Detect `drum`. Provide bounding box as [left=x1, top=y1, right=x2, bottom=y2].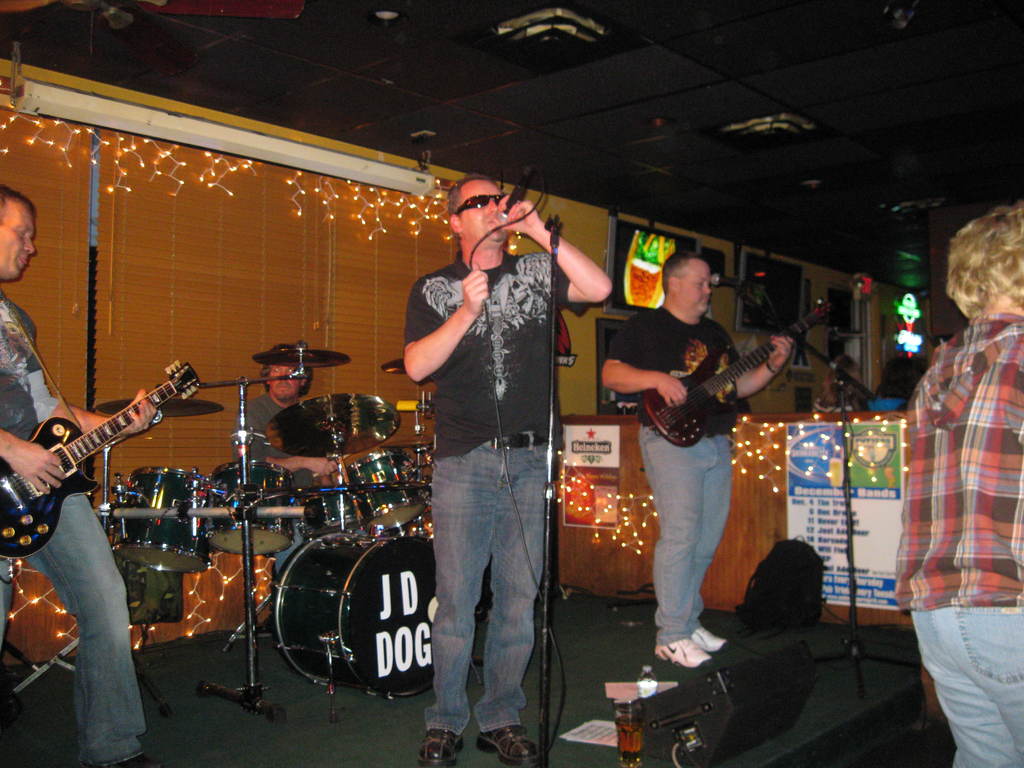
[left=274, top=531, right=436, bottom=699].
